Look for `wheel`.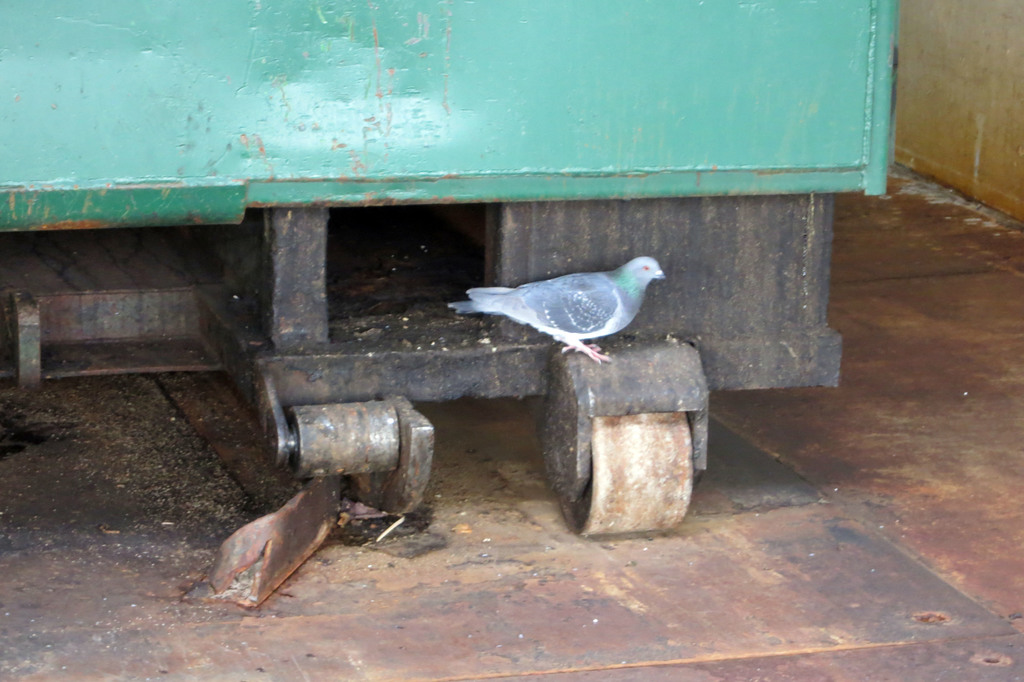
Found: <bbox>554, 414, 702, 542</bbox>.
